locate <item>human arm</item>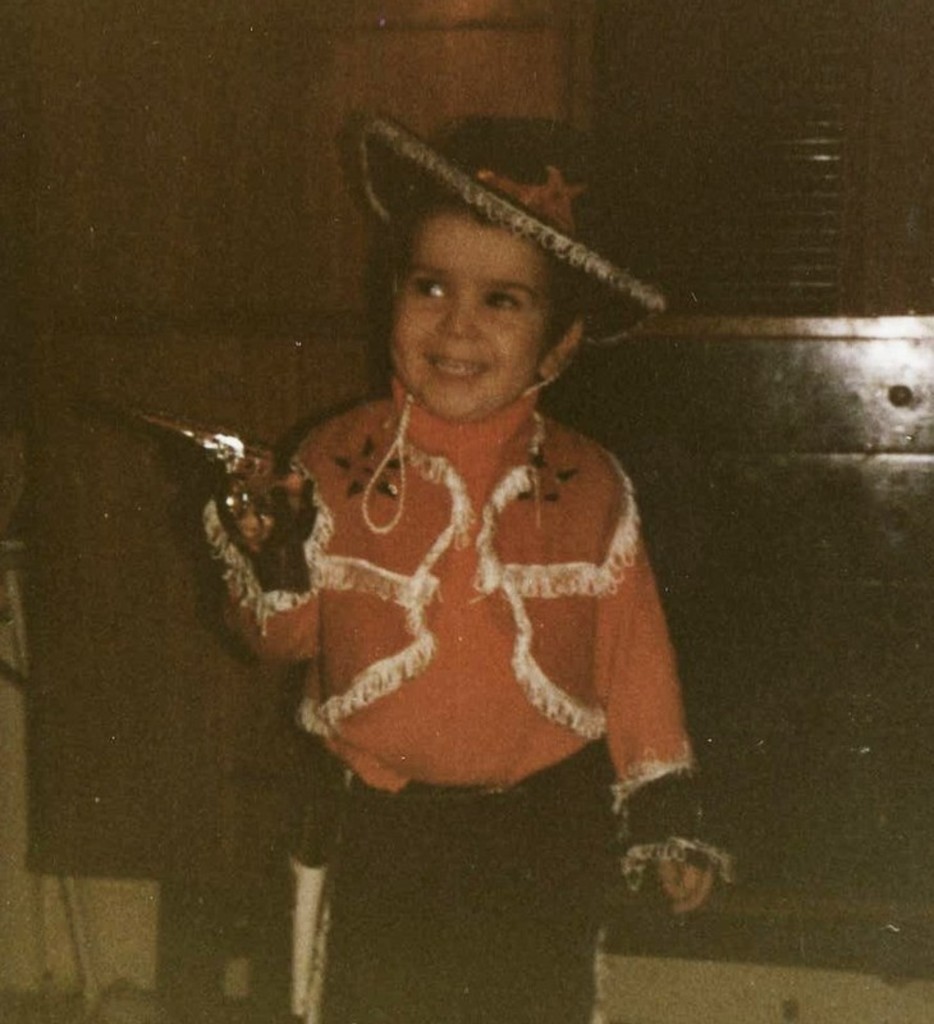
{"x1": 188, "y1": 413, "x2": 348, "y2": 700}
